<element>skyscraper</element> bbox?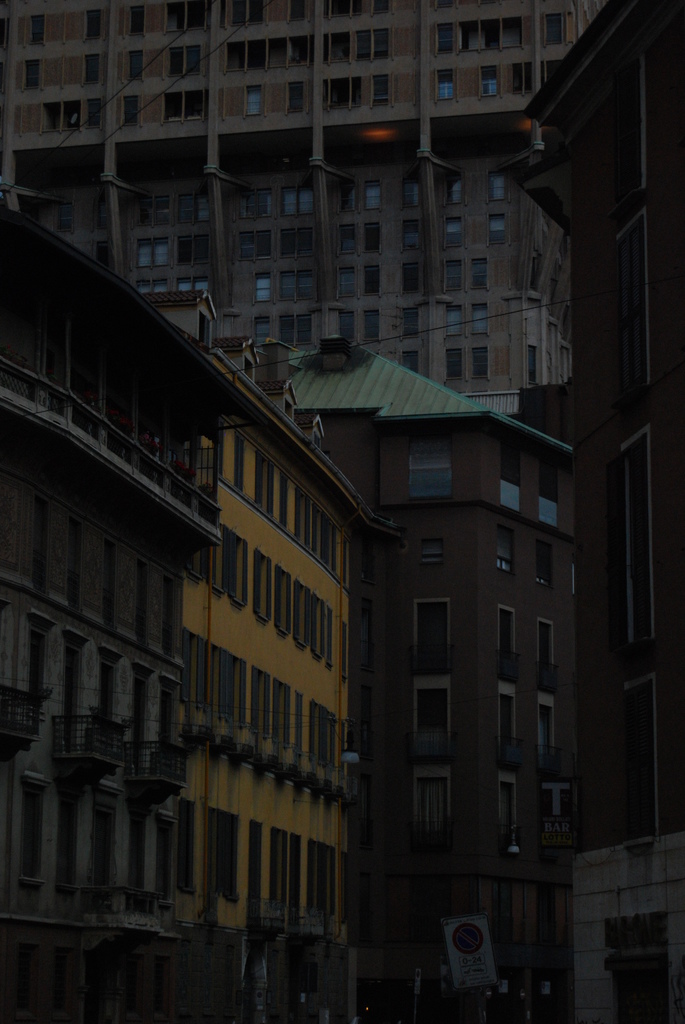
286, 345, 626, 952
